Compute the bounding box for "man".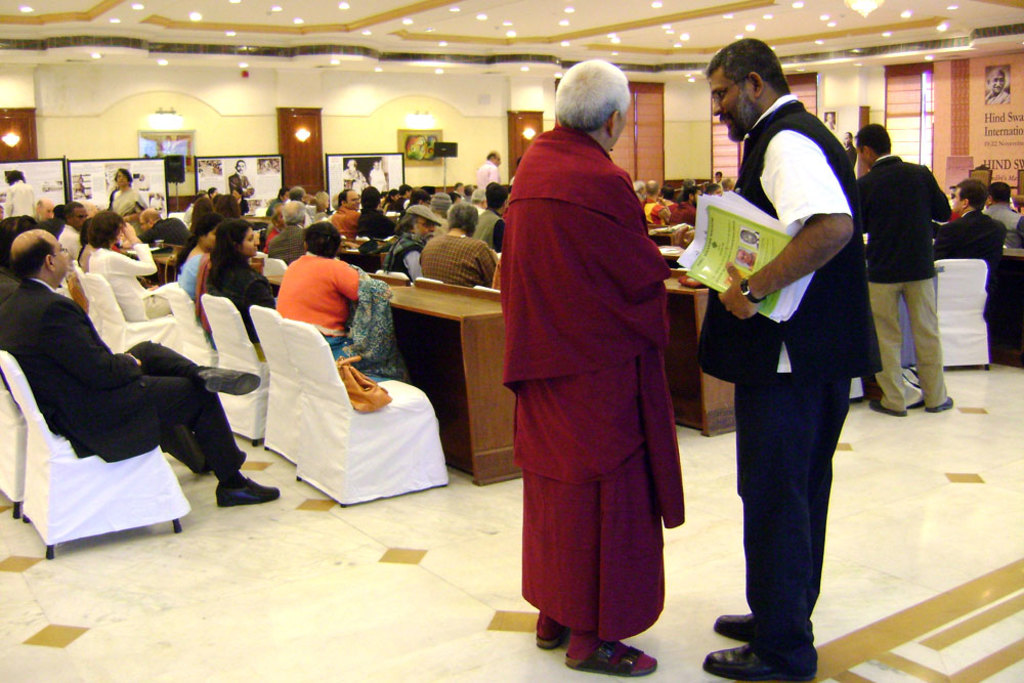
box=[59, 199, 85, 253].
